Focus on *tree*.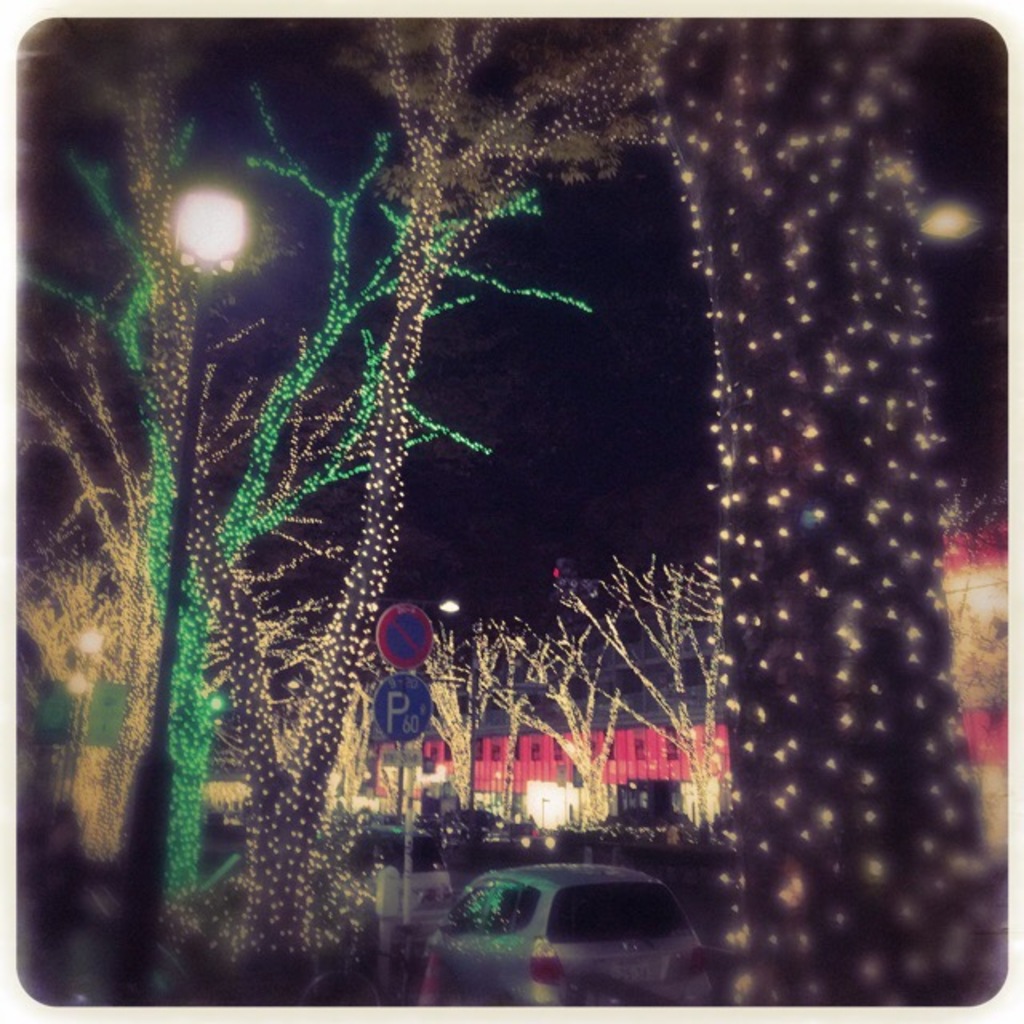
Focused at [38, 70, 608, 998].
